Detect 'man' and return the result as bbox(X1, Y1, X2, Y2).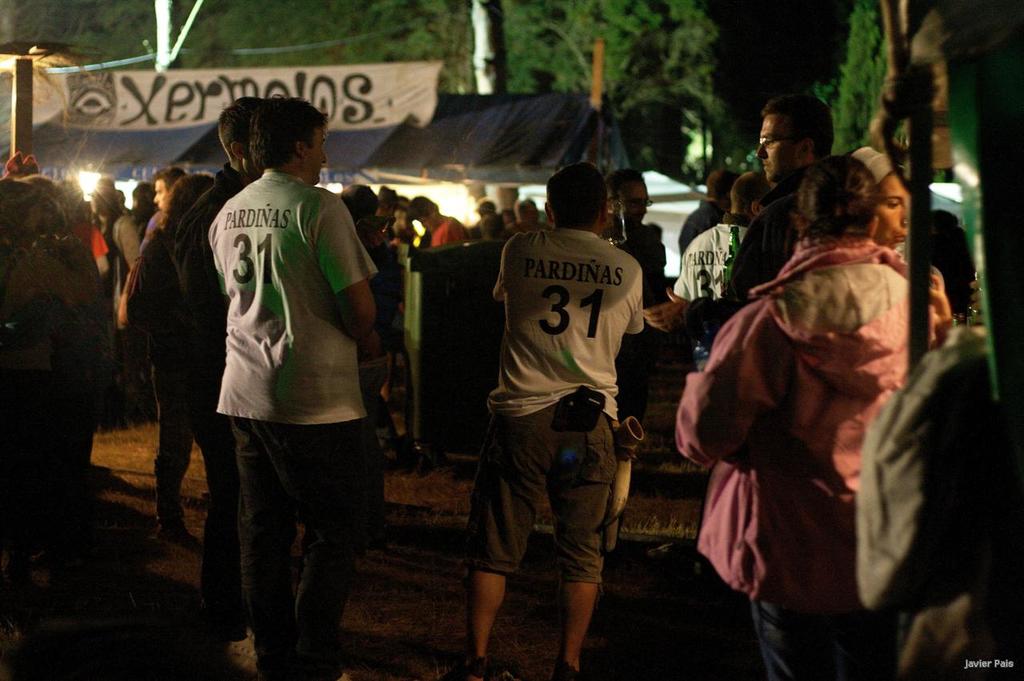
bbox(169, 94, 267, 642).
